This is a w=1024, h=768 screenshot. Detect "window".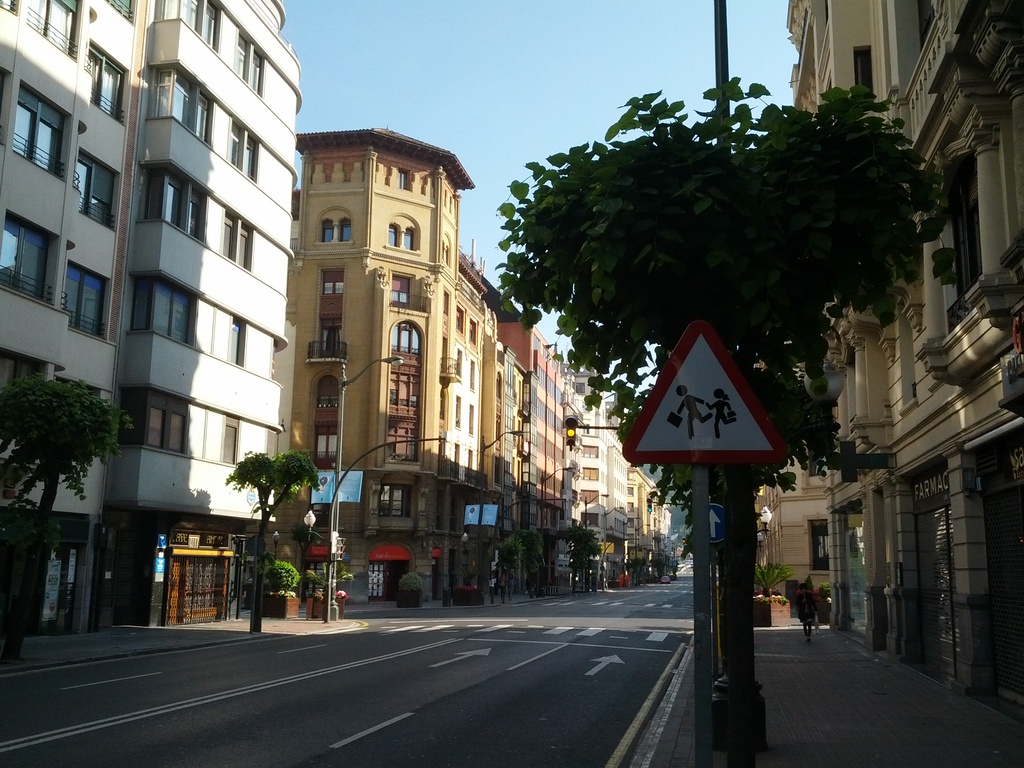
l=157, t=72, r=188, b=129.
